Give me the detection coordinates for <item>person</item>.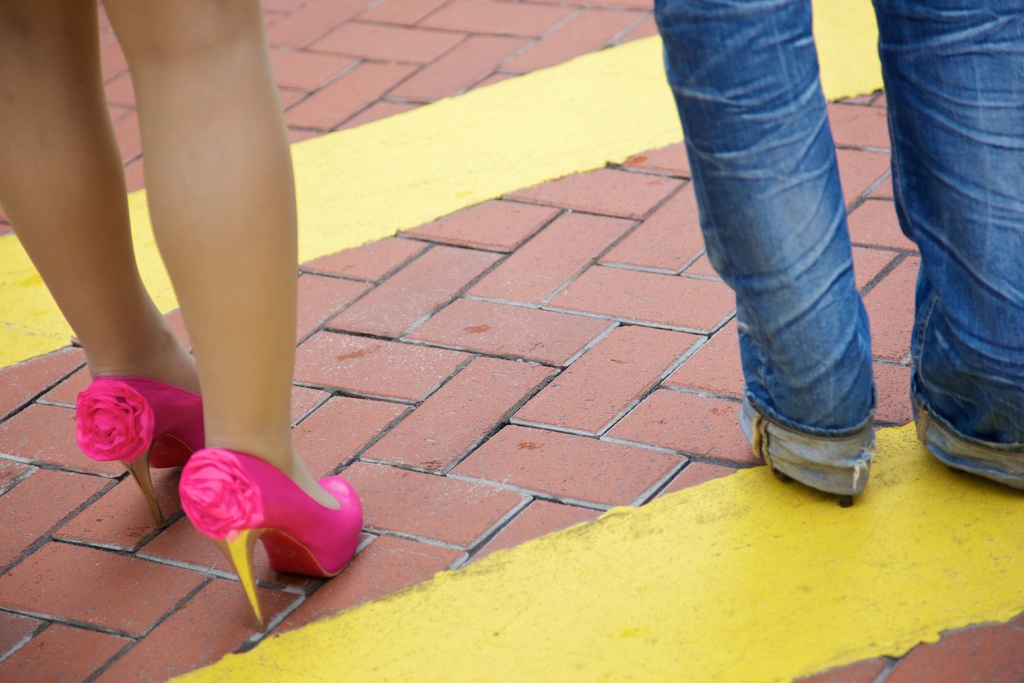
646:0:1023:509.
